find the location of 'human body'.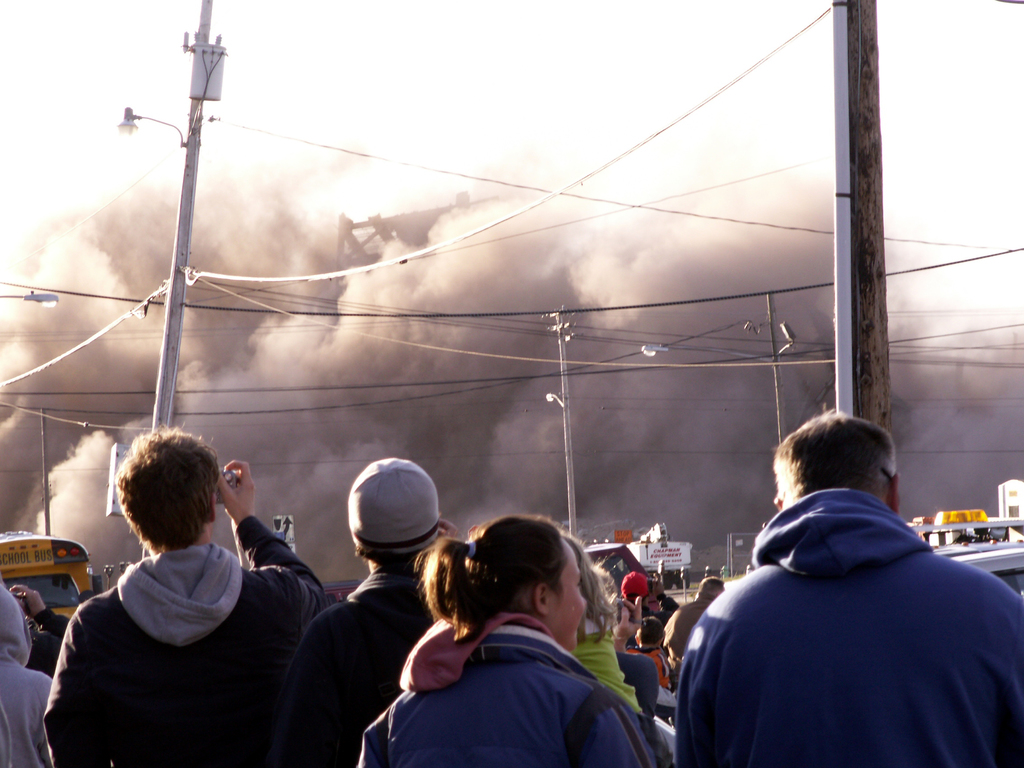
Location: <box>356,509,669,766</box>.
